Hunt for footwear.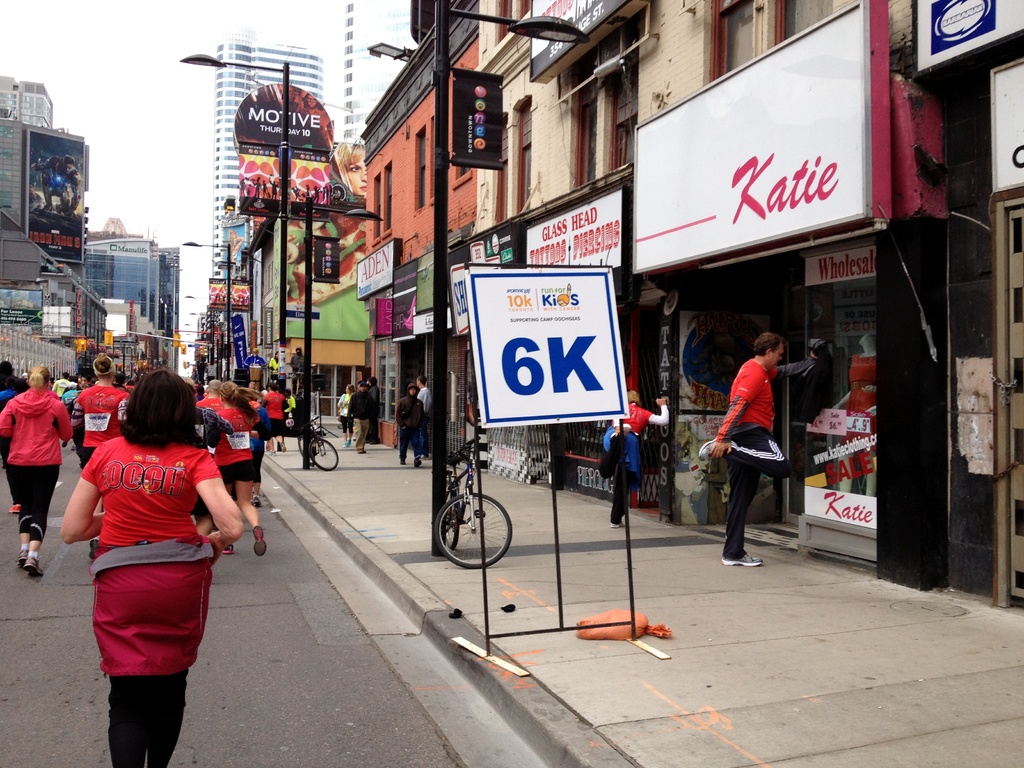
Hunted down at [250,495,260,508].
